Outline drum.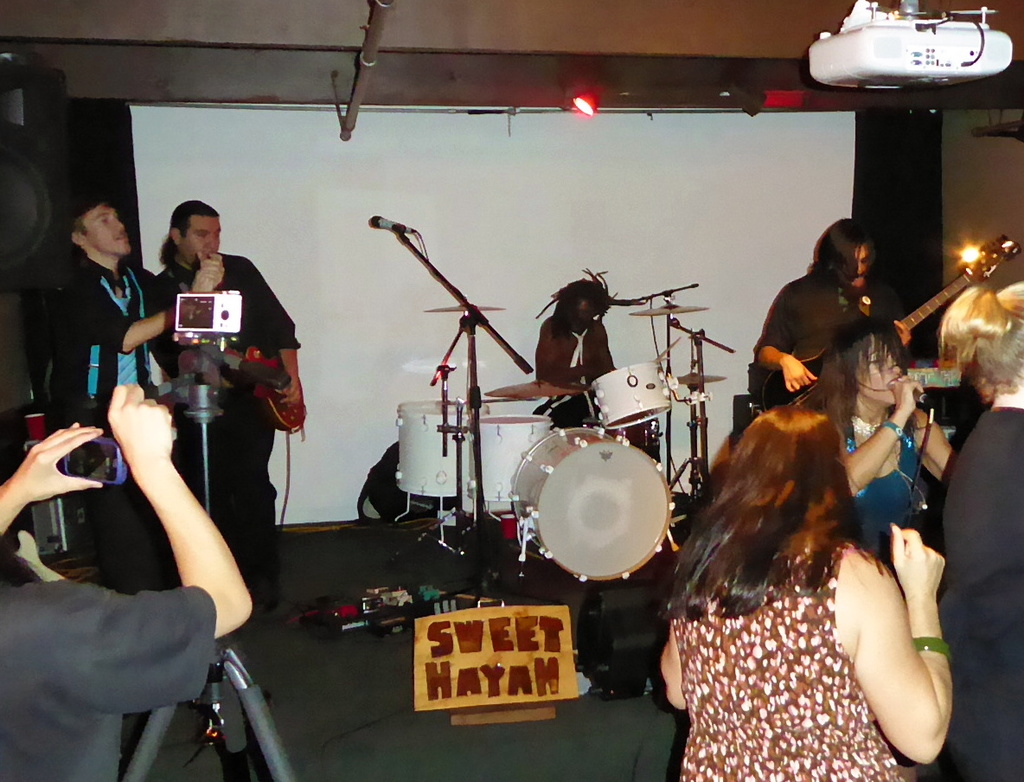
Outline: crop(390, 388, 492, 503).
